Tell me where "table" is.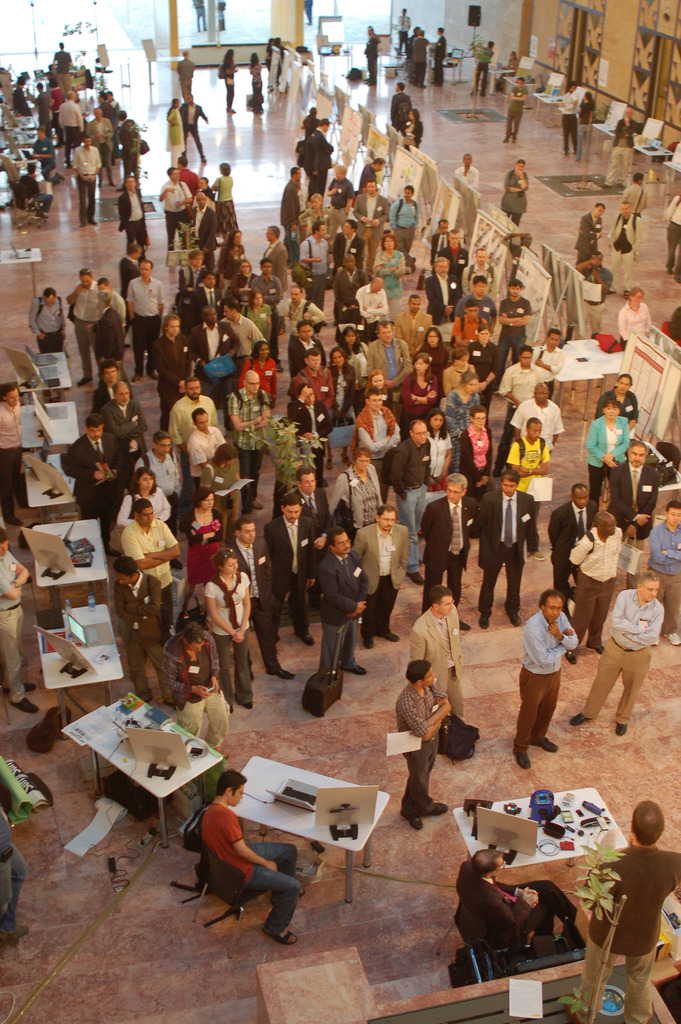
"table" is at <region>502, 75, 538, 101</region>.
